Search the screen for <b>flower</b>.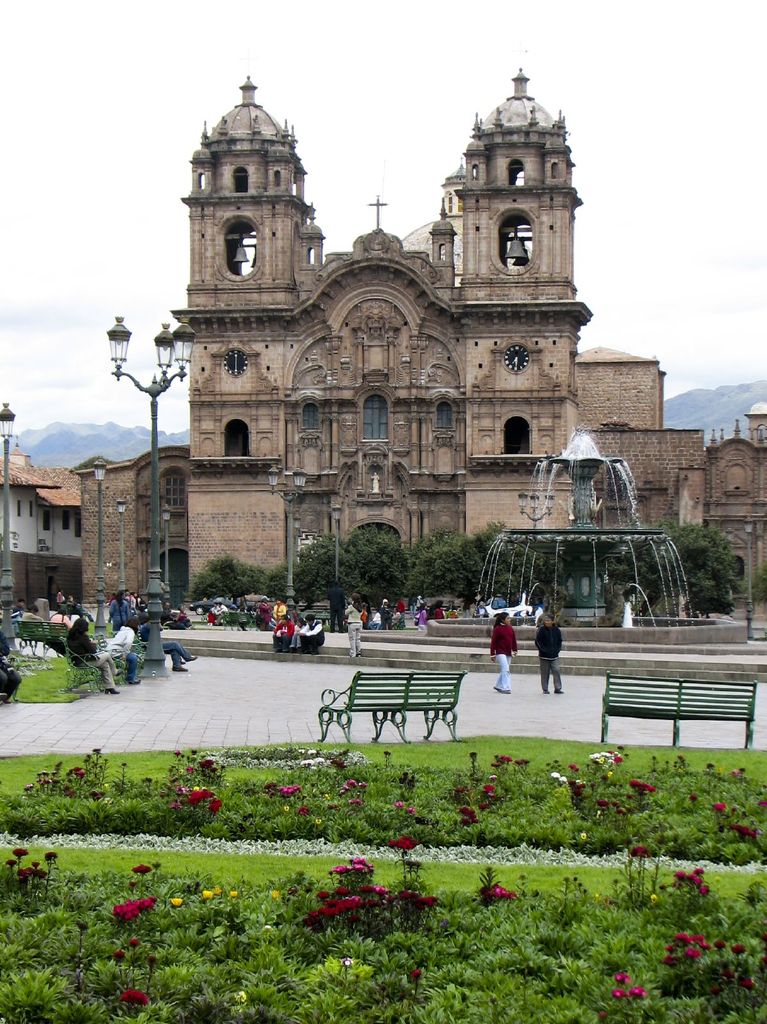
Found at [111,899,139,923].
